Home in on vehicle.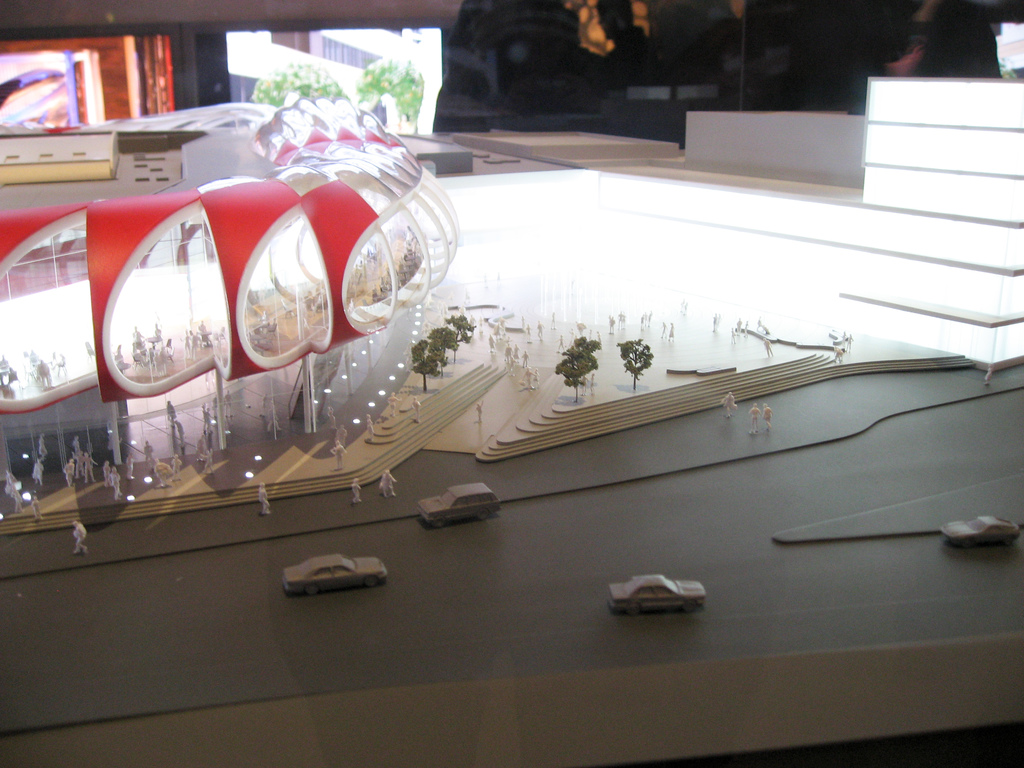
Homed in at <bbox>940, 515, 1020, 549</bbox>.
